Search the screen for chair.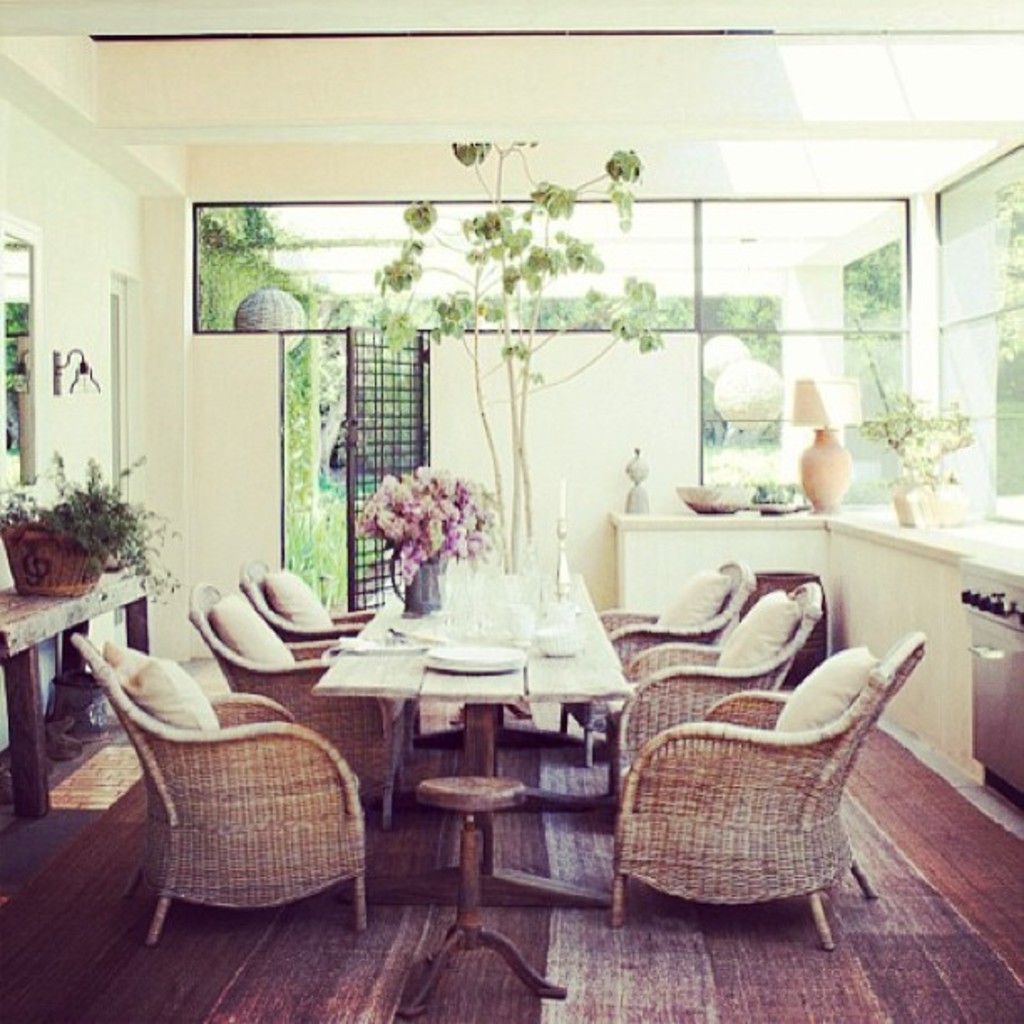
Found at (559,559,750,766).
